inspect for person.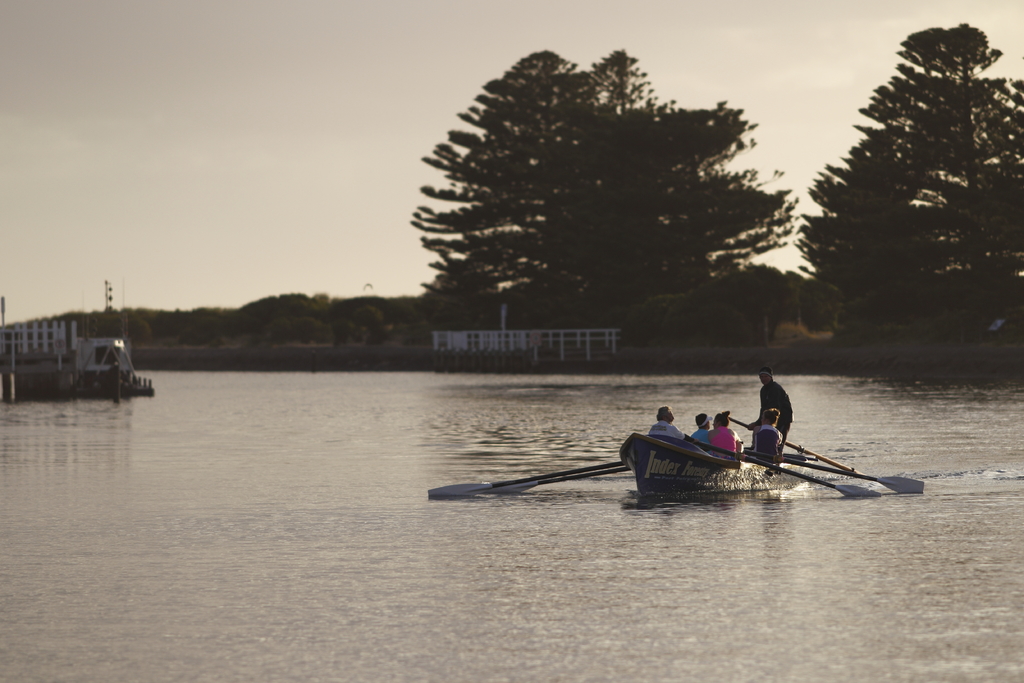
Inspection: BBox(749, 365, 793, 445).
